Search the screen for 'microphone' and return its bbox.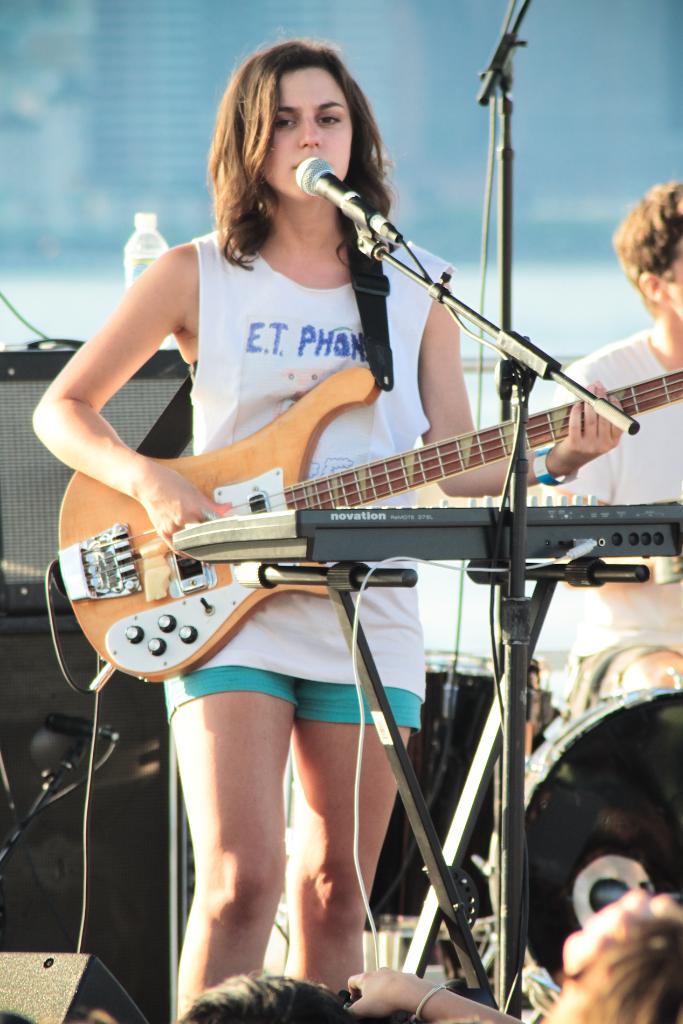
Found: pyautogui.locateOnScreen(298, 139, 386, 231).
